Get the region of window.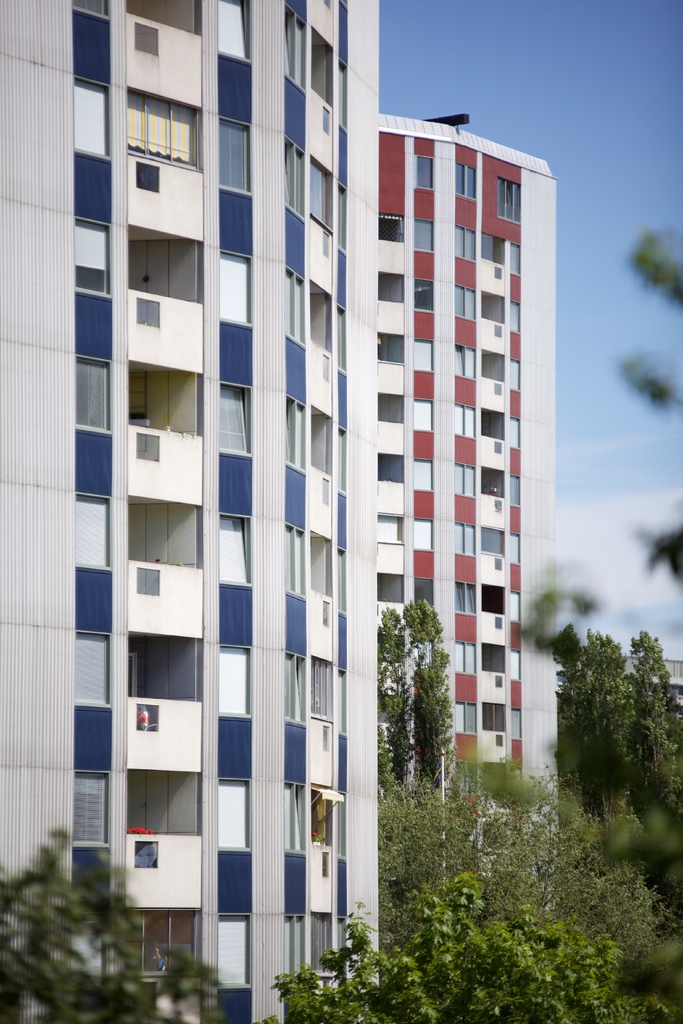
322 854 331 878.
